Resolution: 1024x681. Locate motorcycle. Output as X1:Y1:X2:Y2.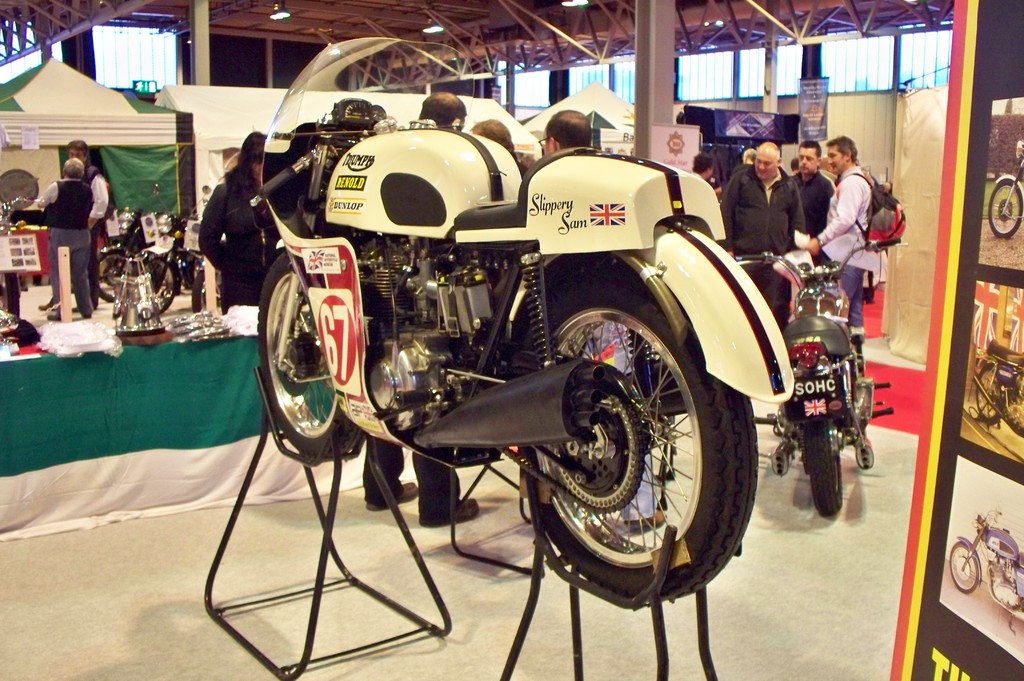
948:509:1023:641.
